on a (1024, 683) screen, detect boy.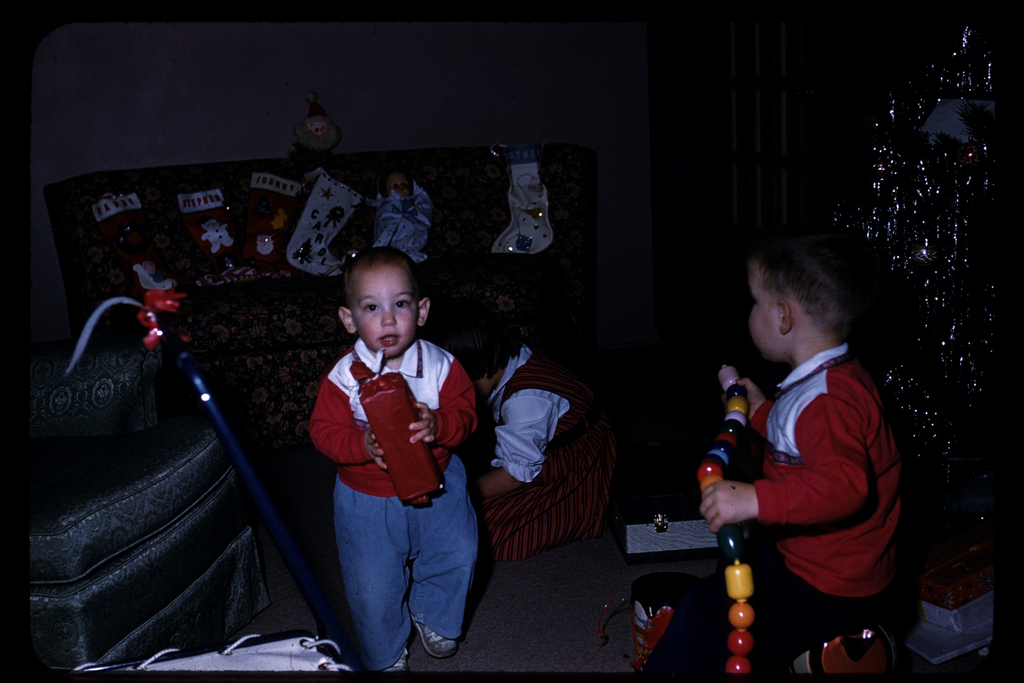
{"x1": 292, "y1": 238, "x2": 495, "y2": 665}.
